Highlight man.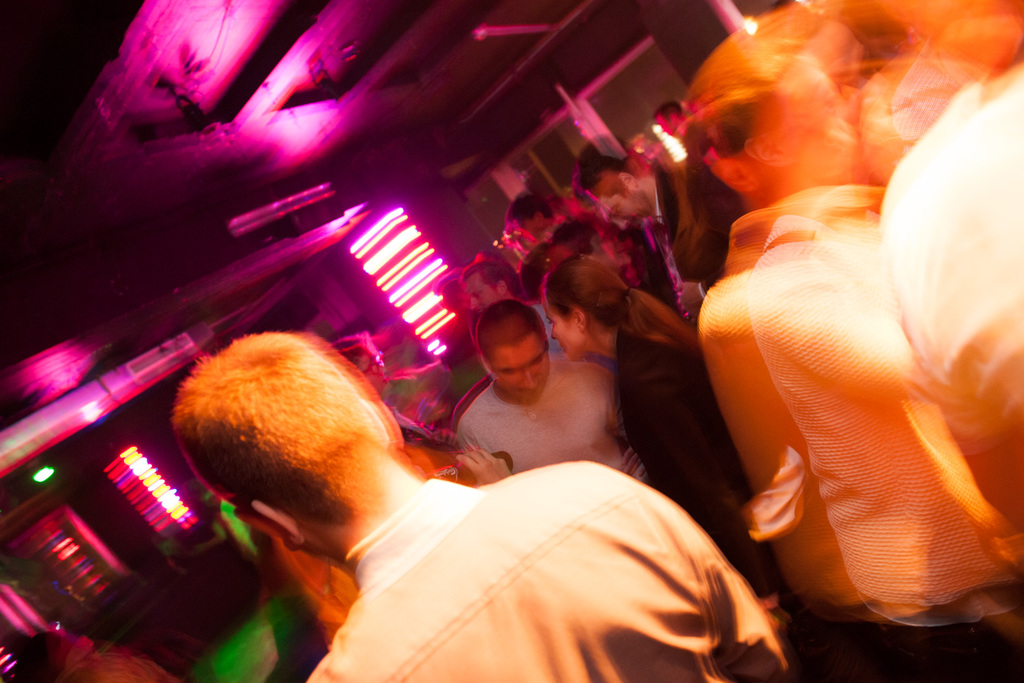
Highlighted region: left=567, top=132, right=747, bottom=323.
